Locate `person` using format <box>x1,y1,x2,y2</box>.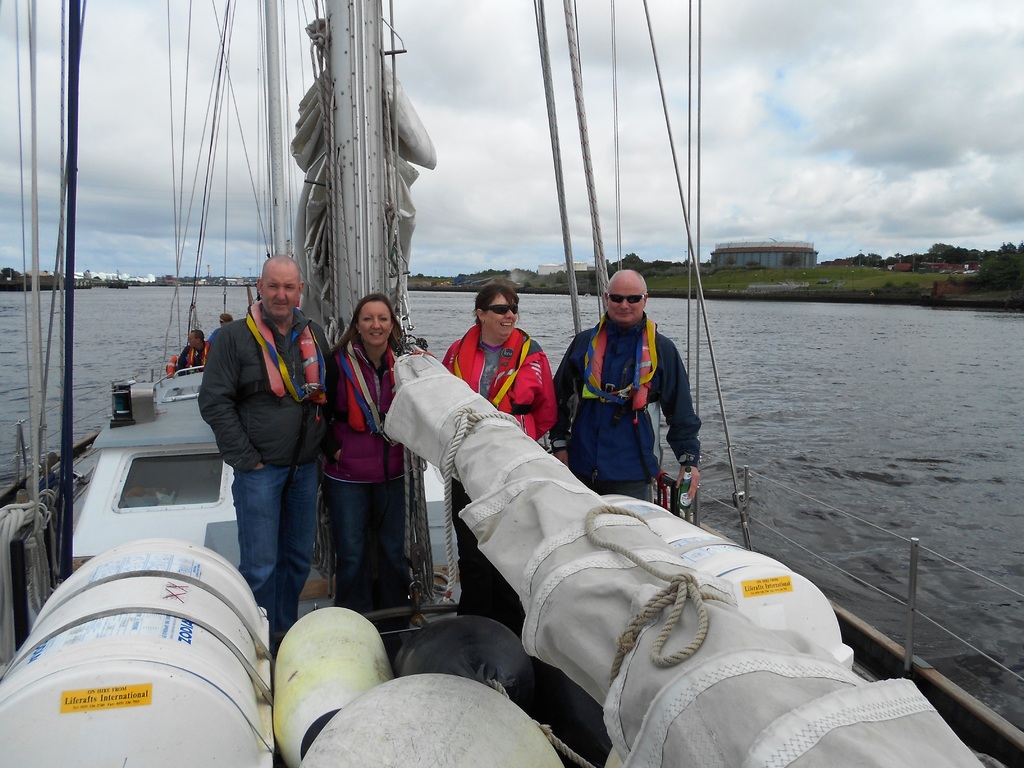
<box>221,315,231,323</box>.
